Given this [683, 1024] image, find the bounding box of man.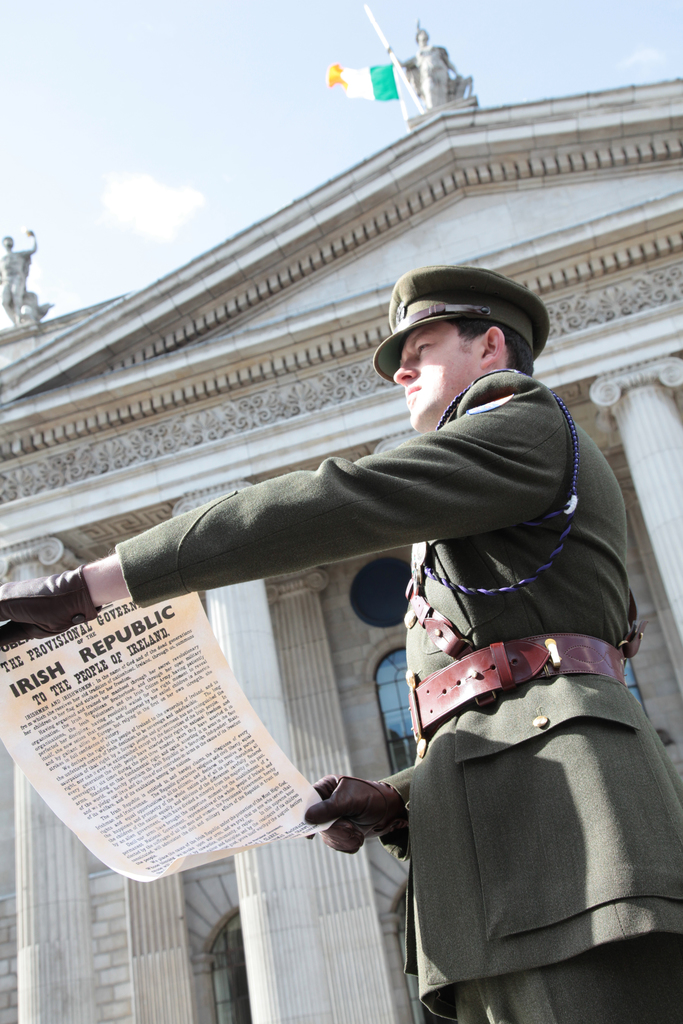
(133, 241, 657, 961).
